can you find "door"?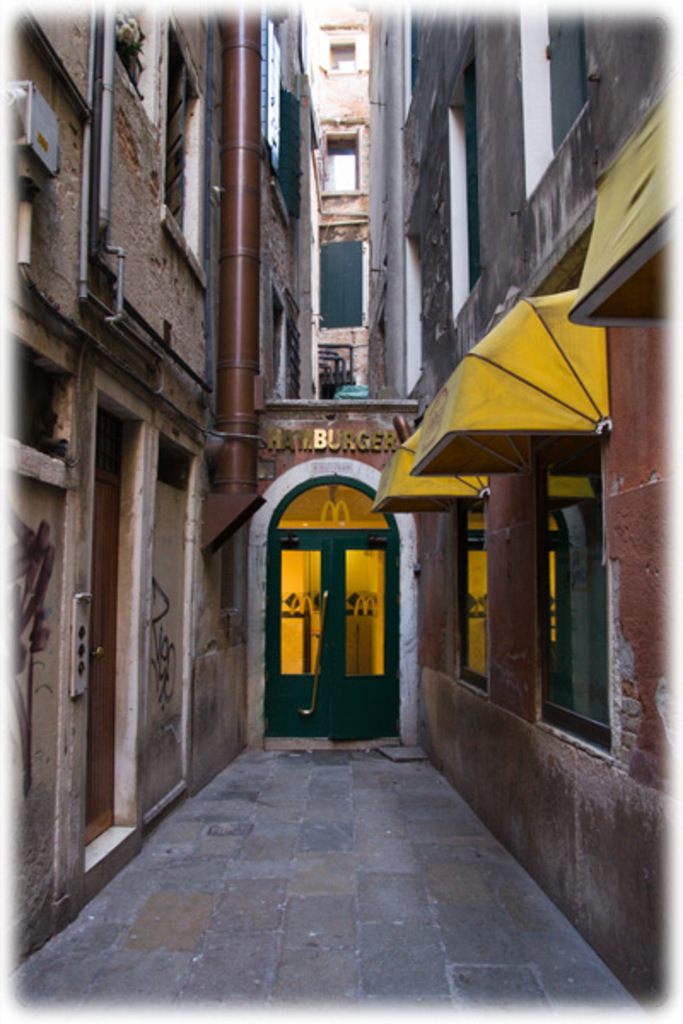
Yes, bounding box: [273, 529, 396, 744].
